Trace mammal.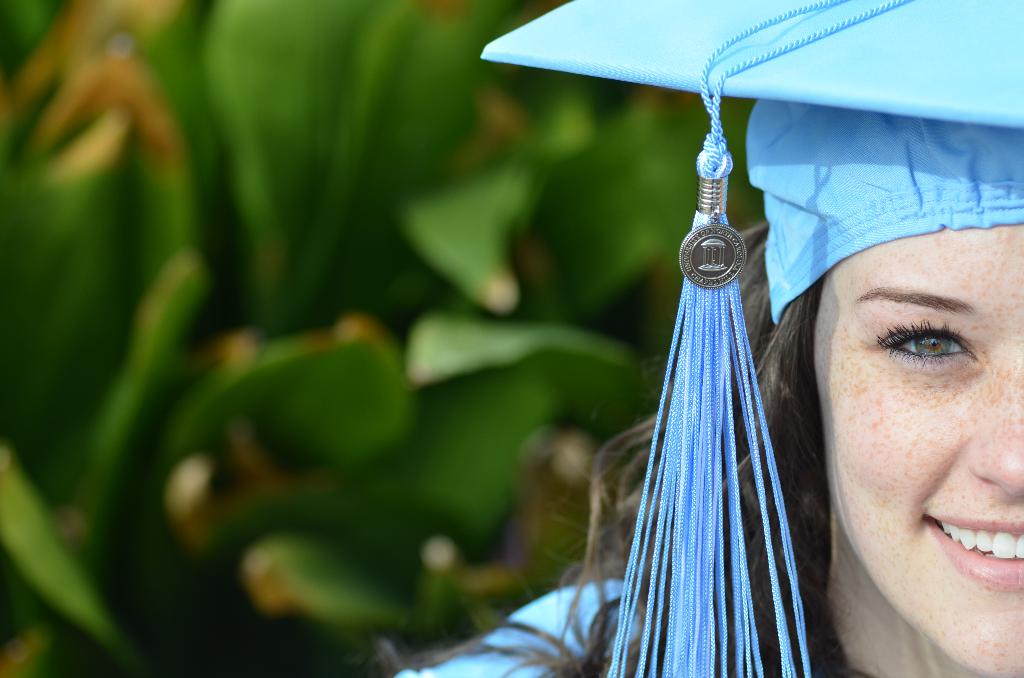
Traced to pyautogui.locateOnScreen(397, 0, 1023, 677).
